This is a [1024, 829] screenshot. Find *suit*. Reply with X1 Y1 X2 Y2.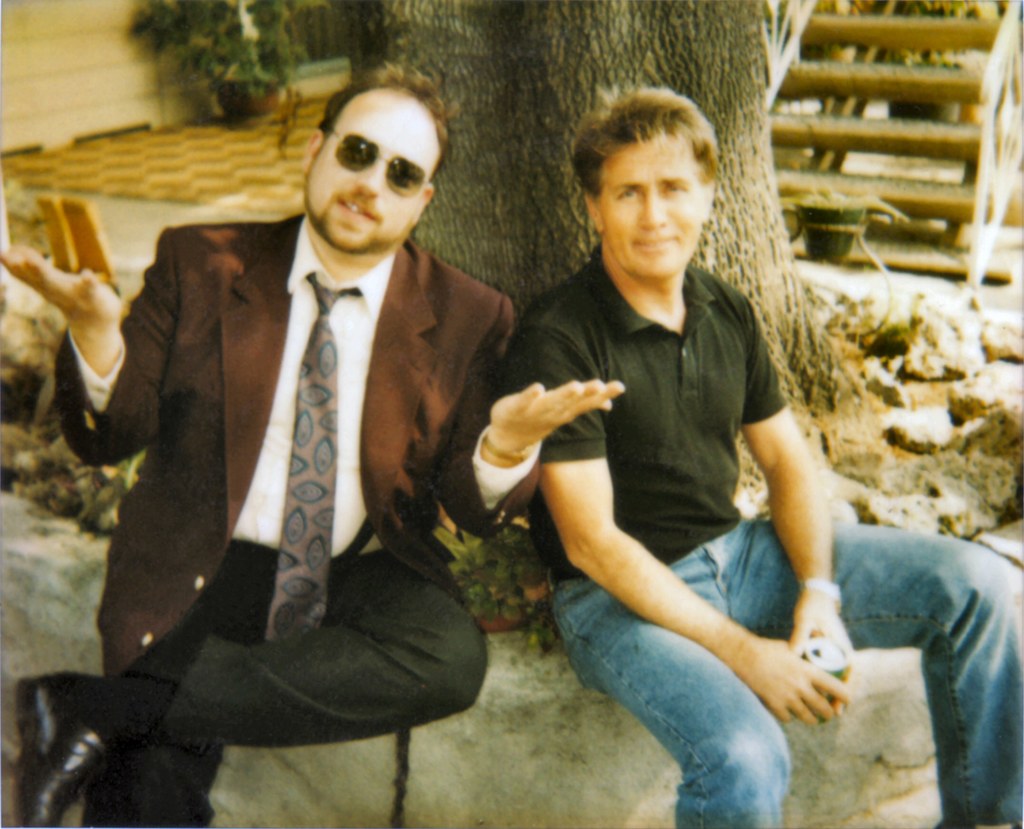
49 208 547 828.
